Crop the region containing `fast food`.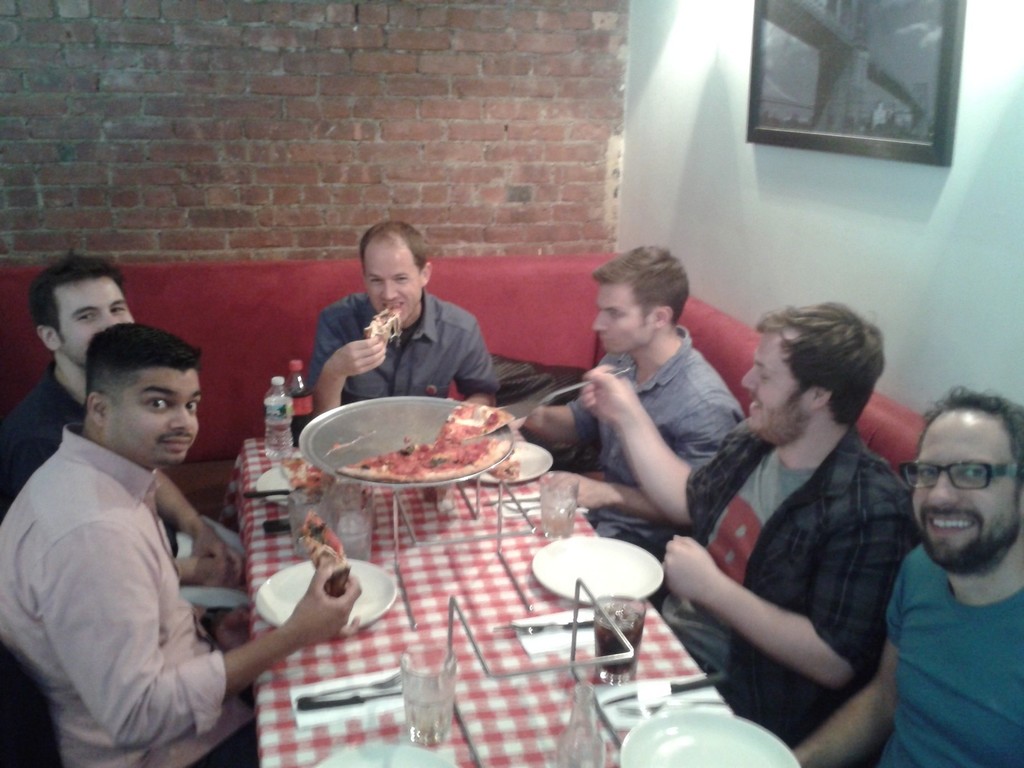
Crop region: x1=337, y1=400, x2=514, y2=487.
